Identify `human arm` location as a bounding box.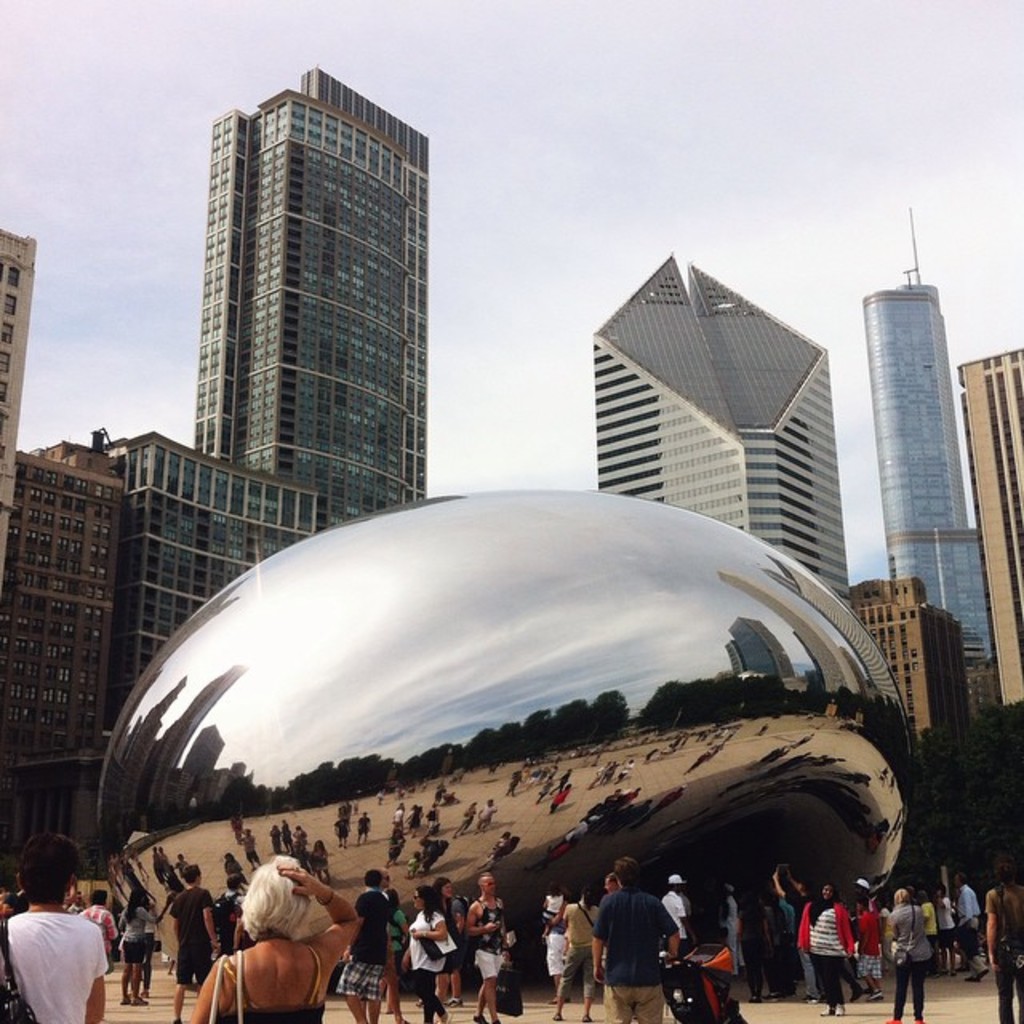
locate(461, 896, 498, 936).
